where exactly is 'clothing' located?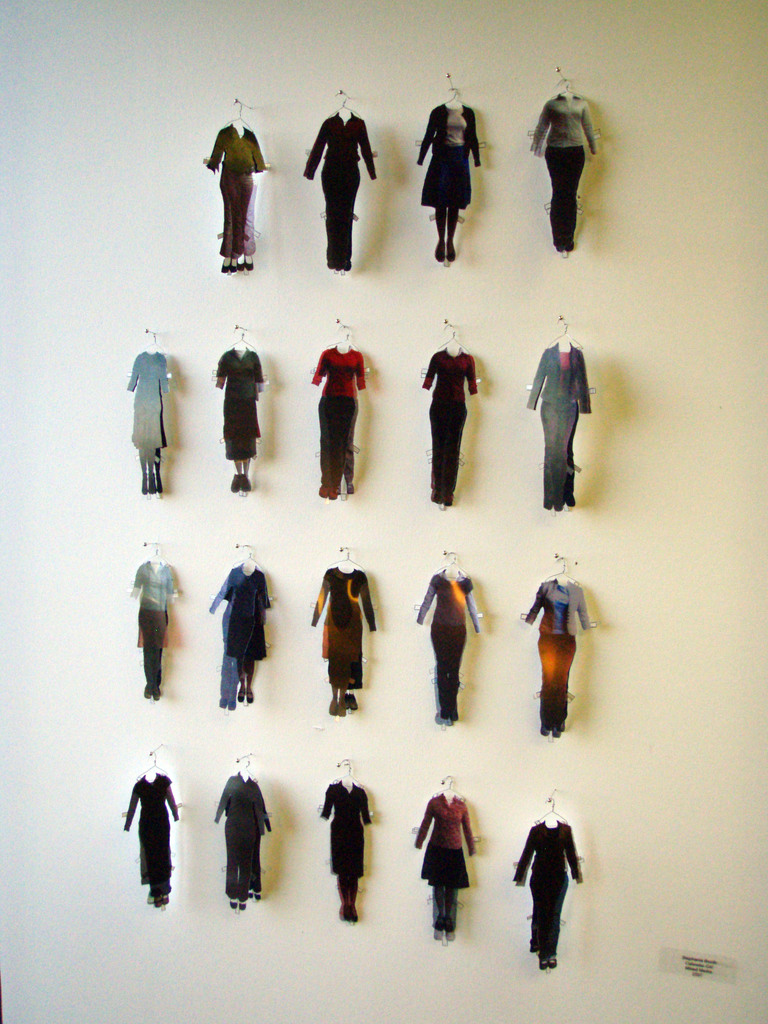
Its bounding box is {"left": 514, "top": 796, "right": 586, "bottom": 965}.
